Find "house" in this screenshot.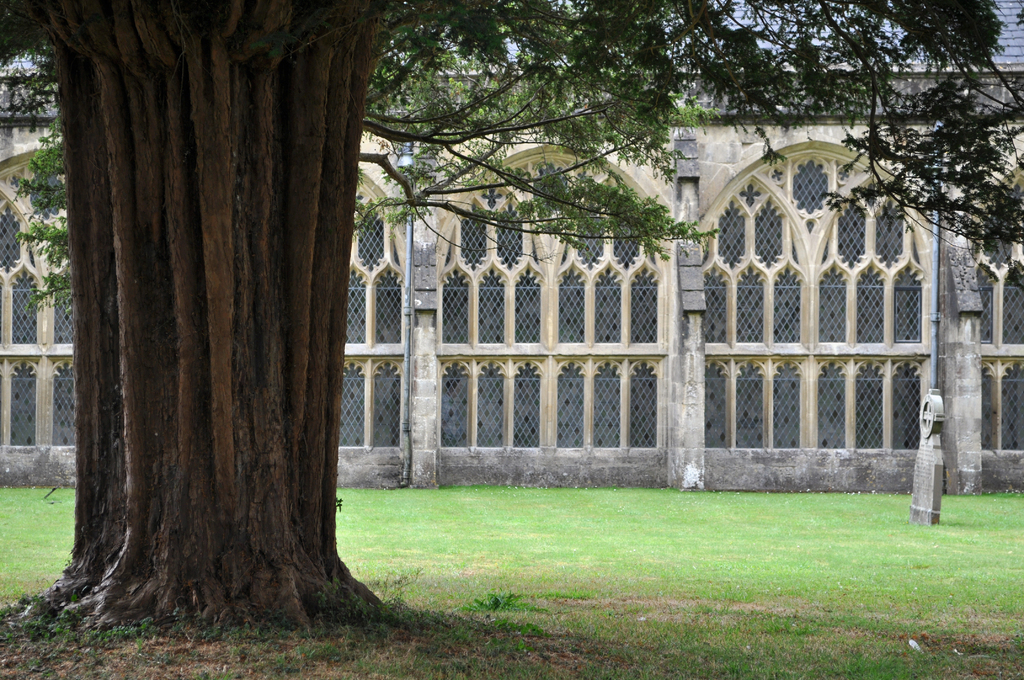
The bounding box for "house" is 0 0 1023 496.
